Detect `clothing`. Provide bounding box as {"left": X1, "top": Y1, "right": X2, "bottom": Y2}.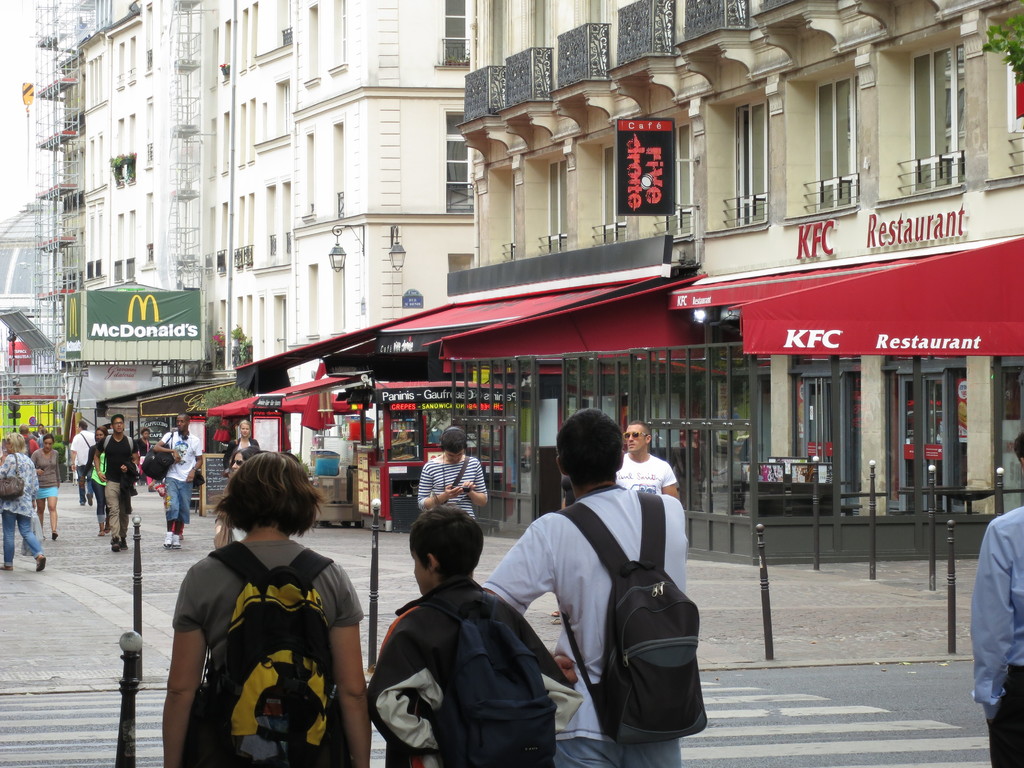
{"left": 480, "top": 486, "right": 689, "bottom": 767}.
